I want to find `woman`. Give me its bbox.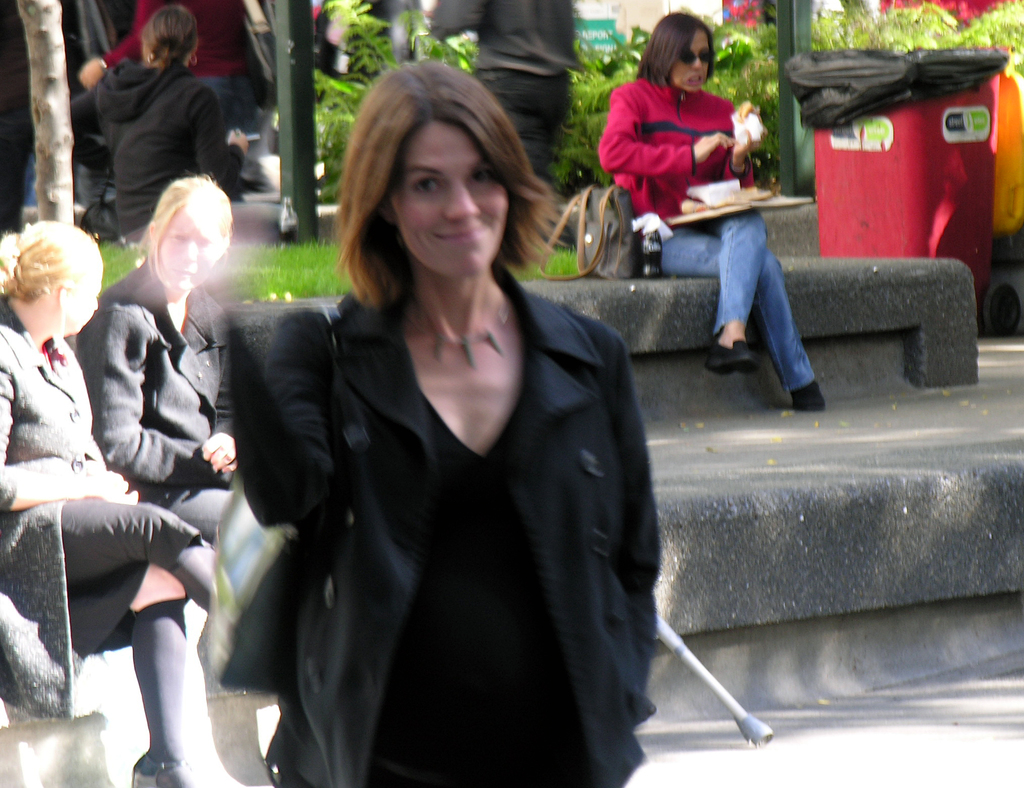
81:172:238:612.
